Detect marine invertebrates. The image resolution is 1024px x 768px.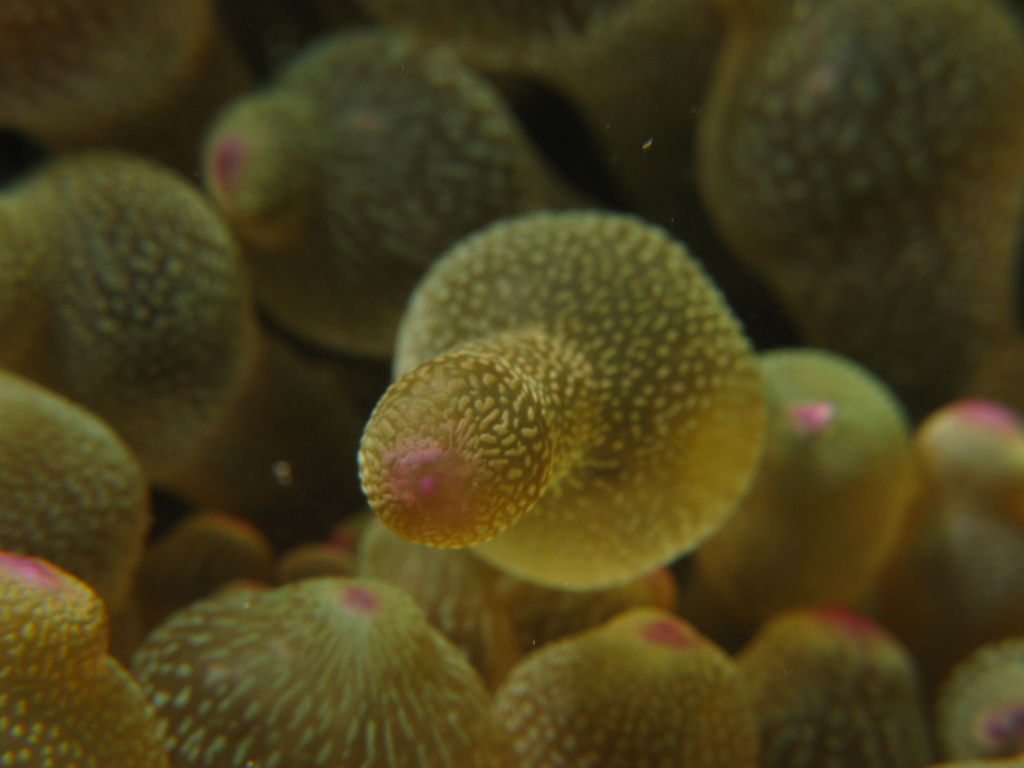
box(364, 217, 792, 677).
